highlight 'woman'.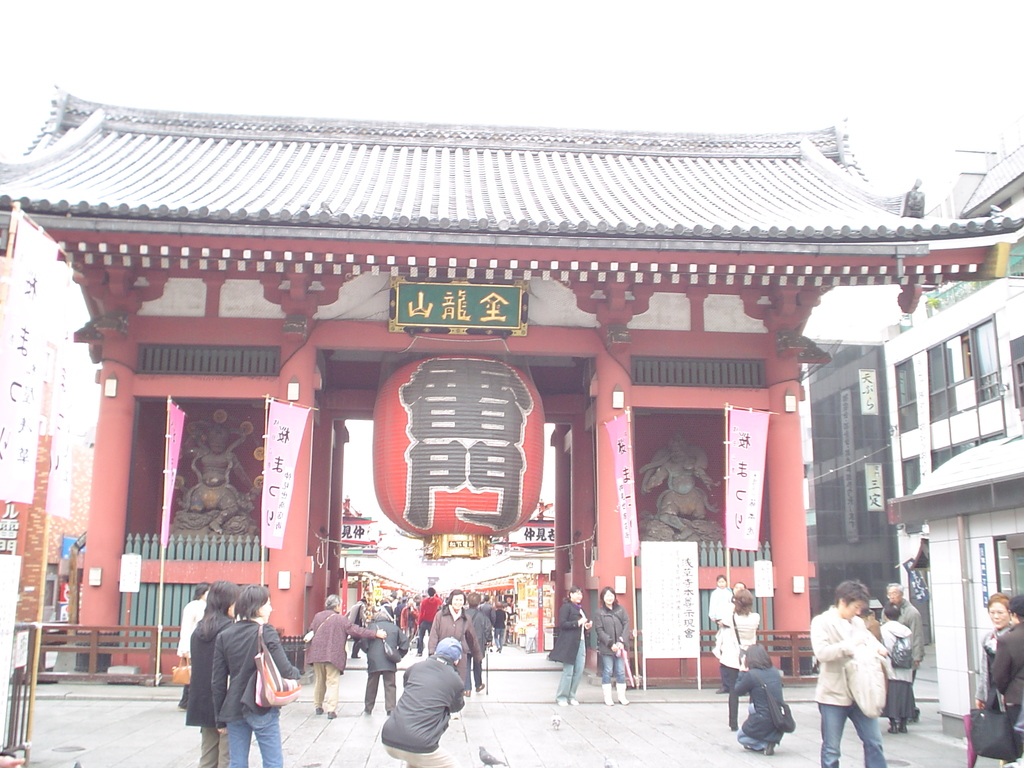
Highlighted region: <region>184, 581, 244, 767</region>.
